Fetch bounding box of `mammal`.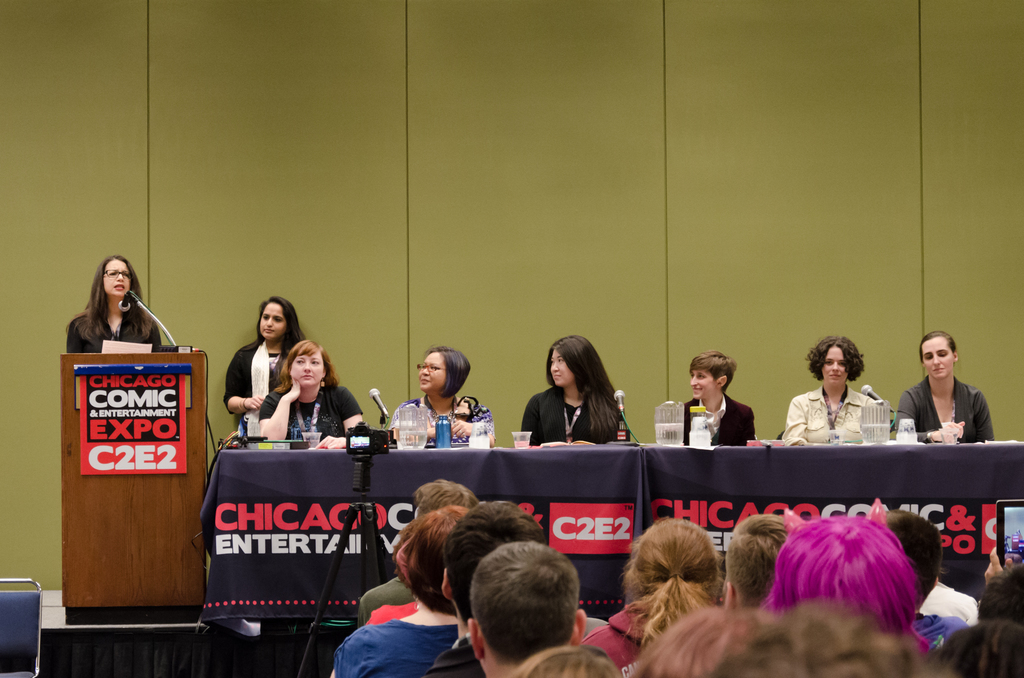
Bbox: bbox(356, 478, 481, 632).
